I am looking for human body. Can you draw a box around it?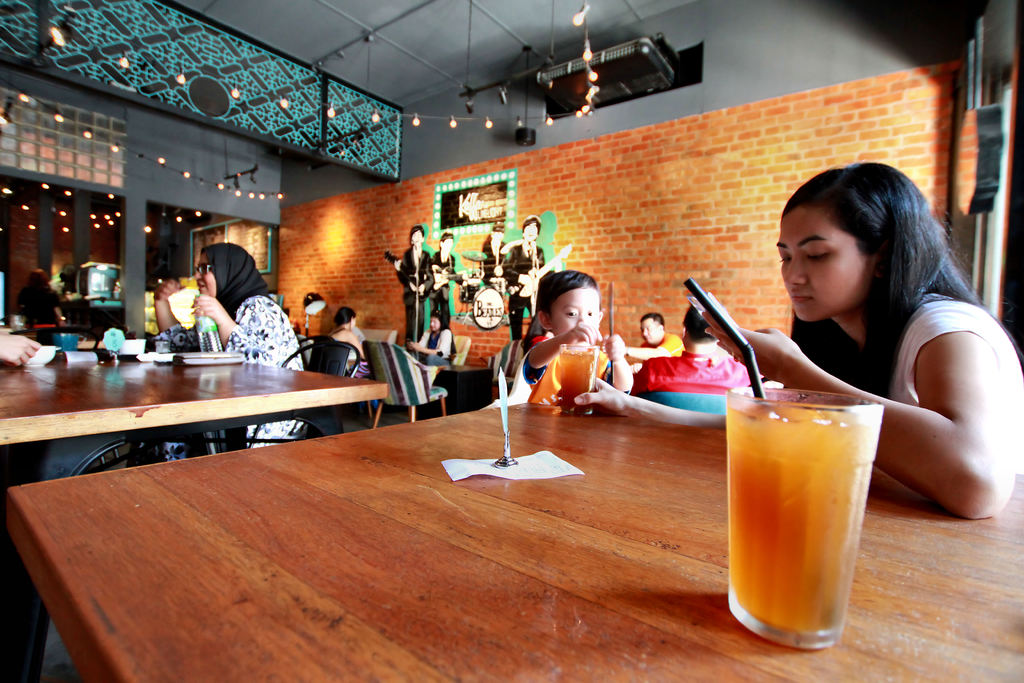
Sure, the bounding box is box(325, 307, 373, 377).
